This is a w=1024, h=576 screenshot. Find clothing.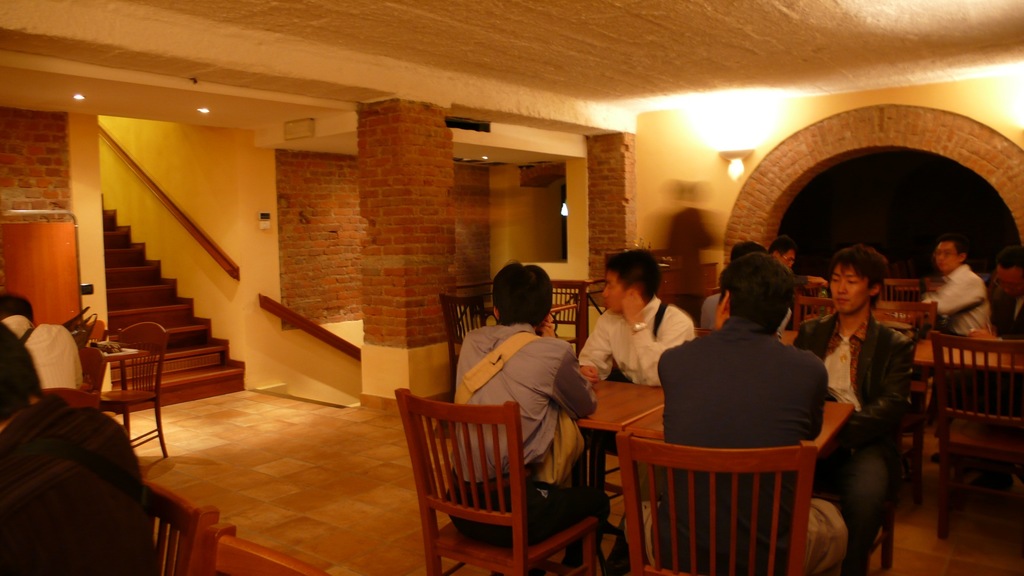
Bounding box: <box>914,262,982,338</box>.
